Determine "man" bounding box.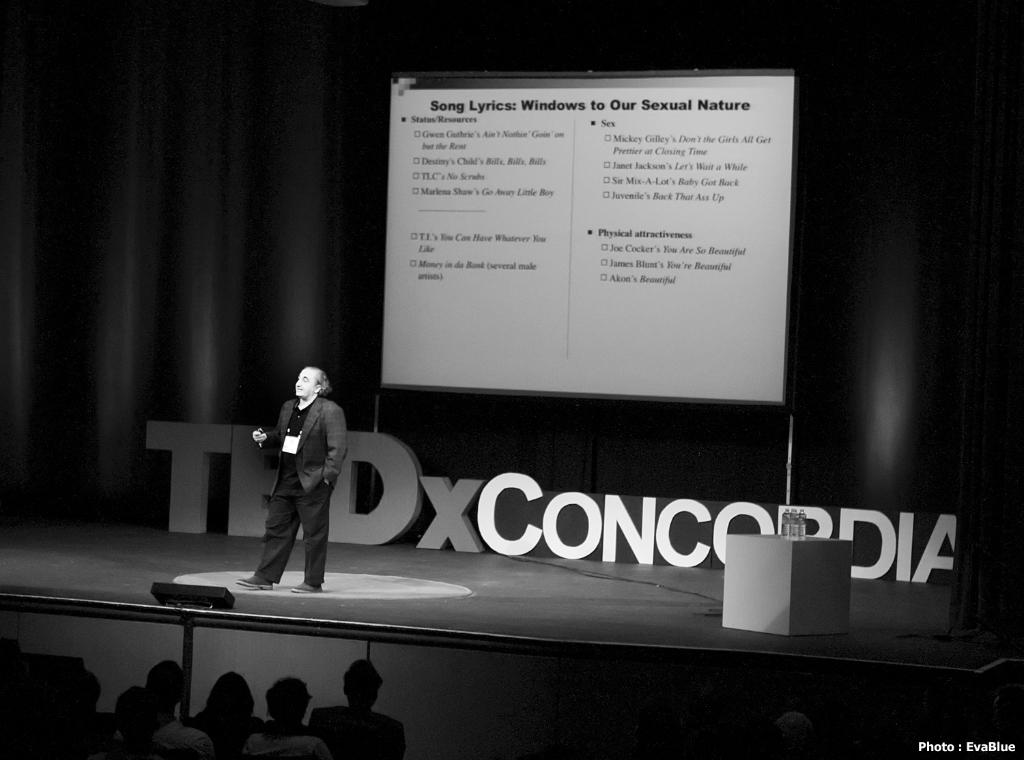
Determined: rect(309, 658, 406, 759).
